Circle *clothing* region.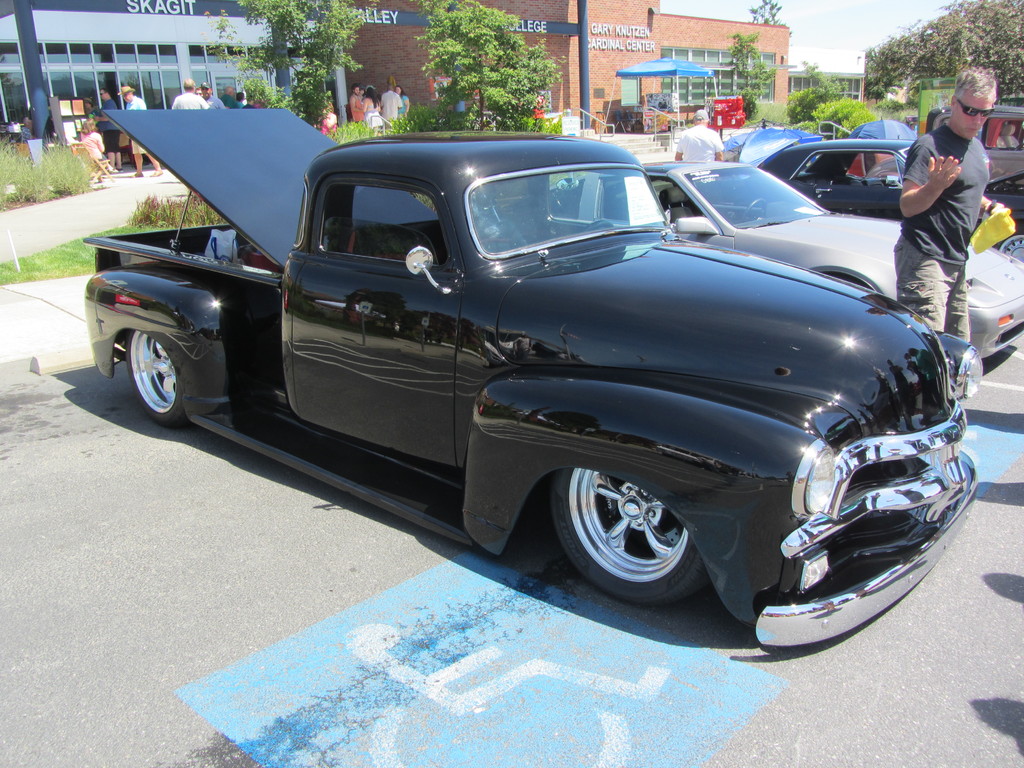
Region: <box>379,93,399,125</box>.
